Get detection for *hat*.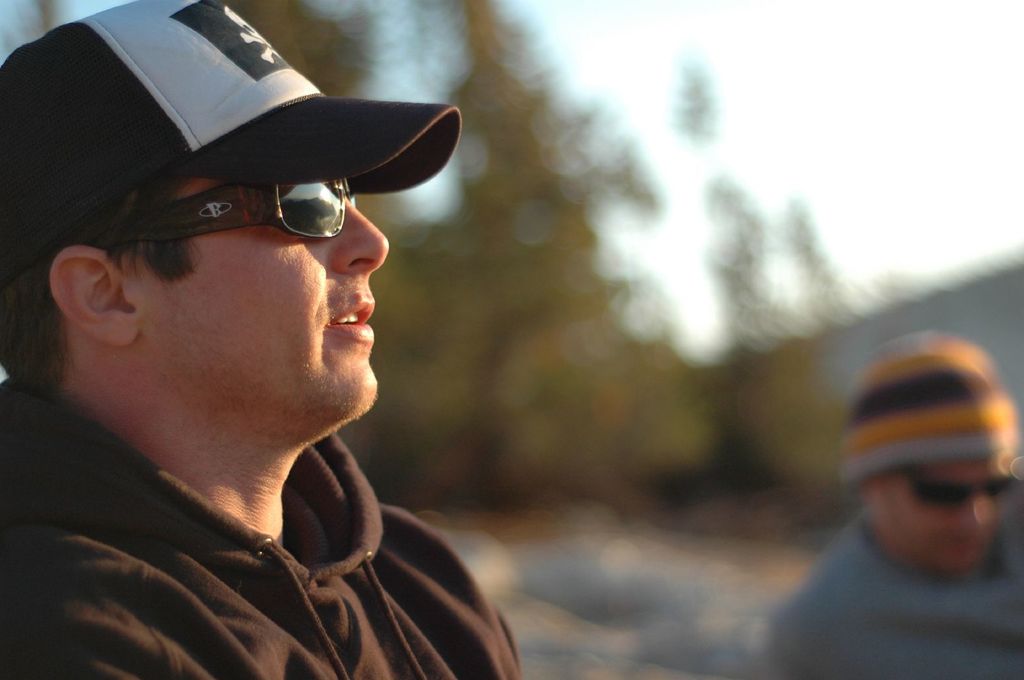
Detection: [x1=0, y1=0, x2=464, y2=266].
